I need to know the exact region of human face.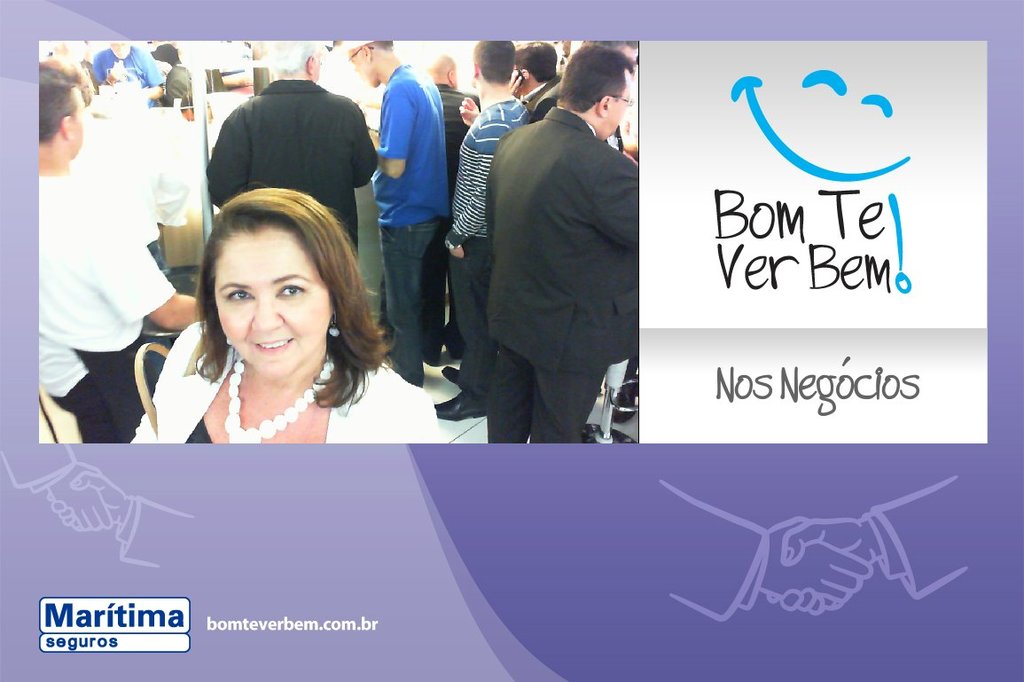
Region: bbox(74, 90, 85, 161).
